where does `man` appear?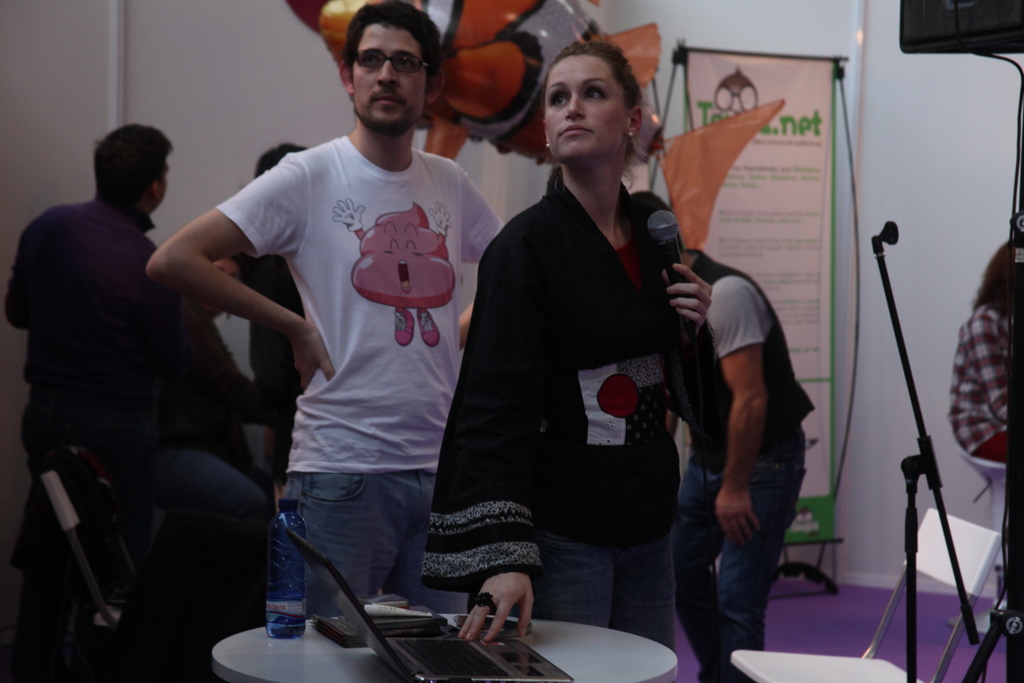
Appears at (151, 249, 284, 628).
